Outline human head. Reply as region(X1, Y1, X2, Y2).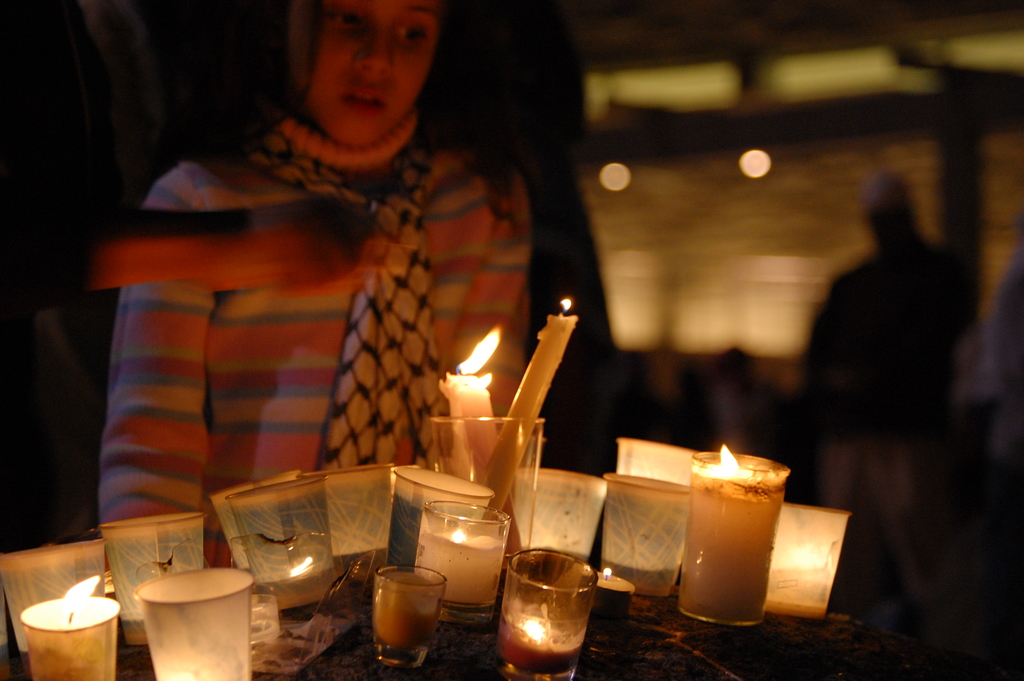
region(861, 175, 924, 260).
